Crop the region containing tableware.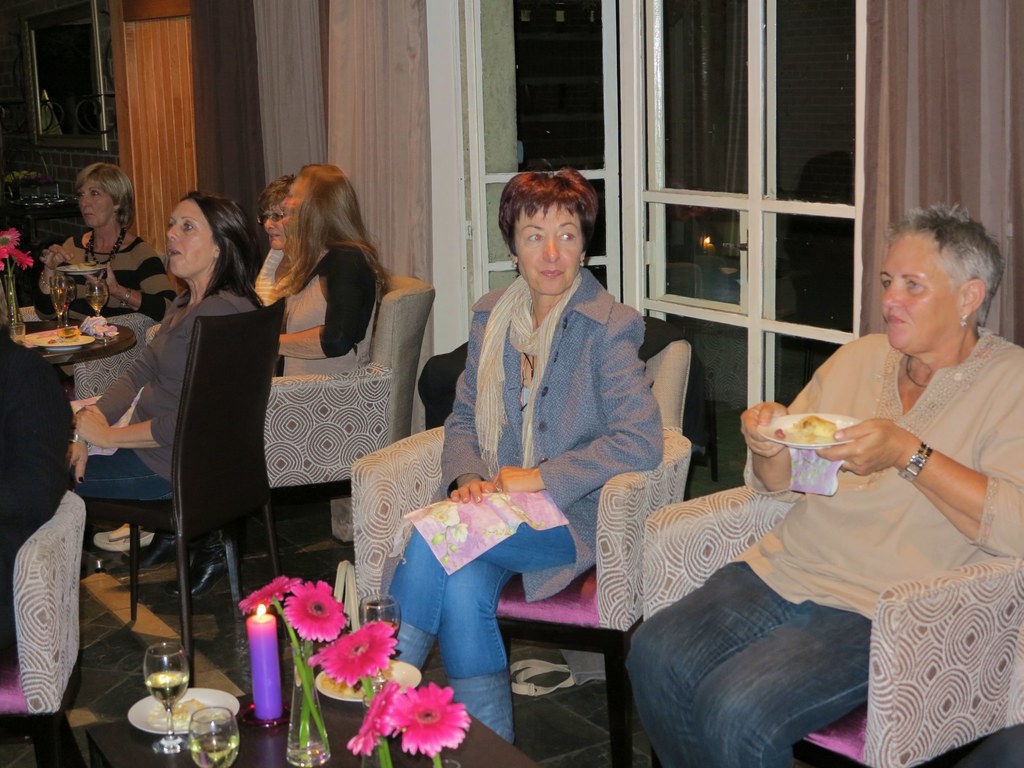
Crop region: crop(0, 225, 33, 326).
